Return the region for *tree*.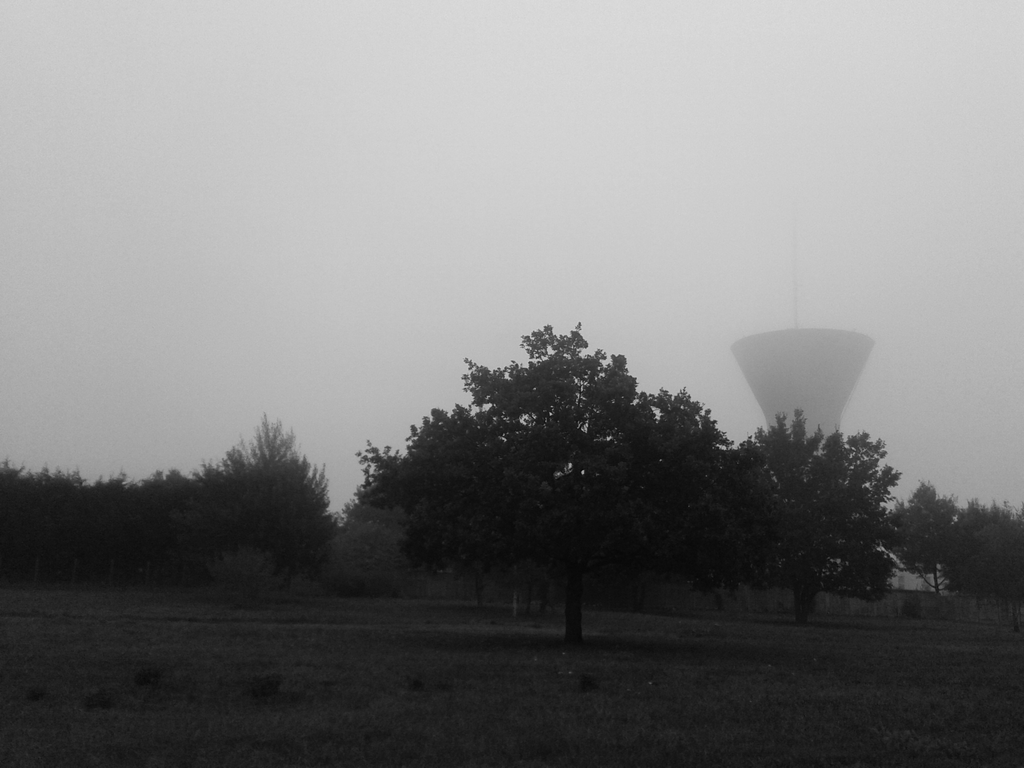
BBox(879, 483, 963, 611).
